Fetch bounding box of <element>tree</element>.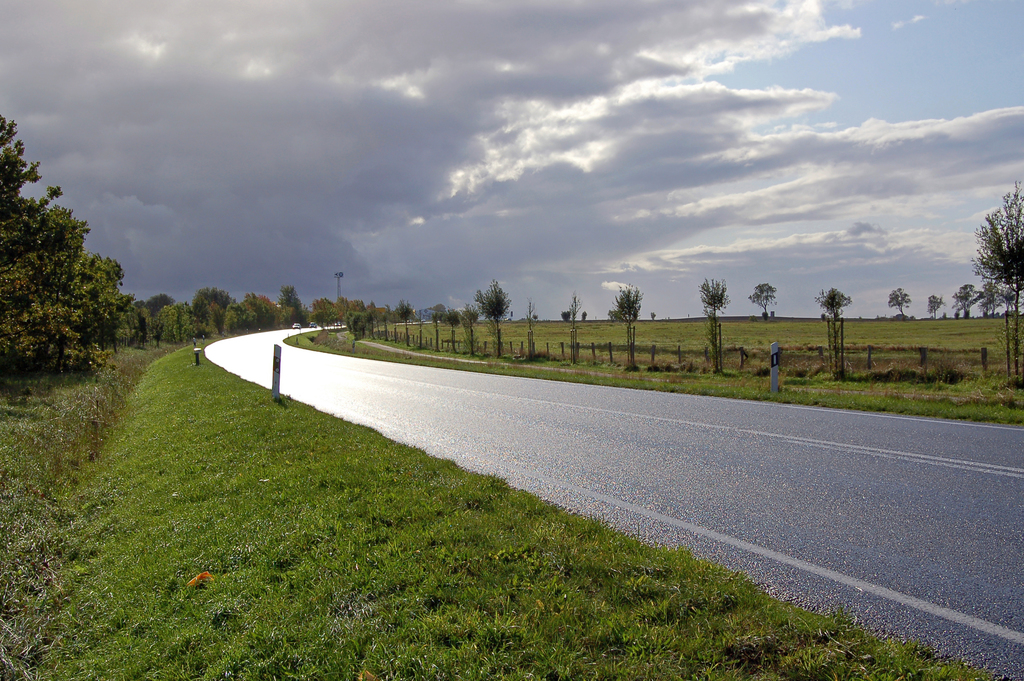
Bbox: box=[476, 283, 512, 355].
